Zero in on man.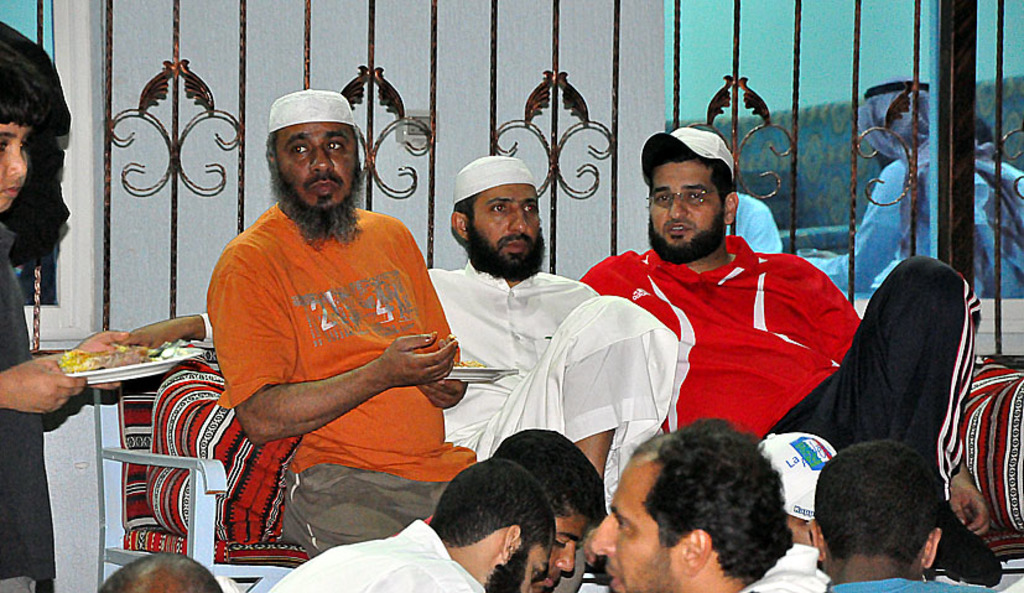
Zeroed in: [x1=396, y1=426, x2=610, y2=592].
